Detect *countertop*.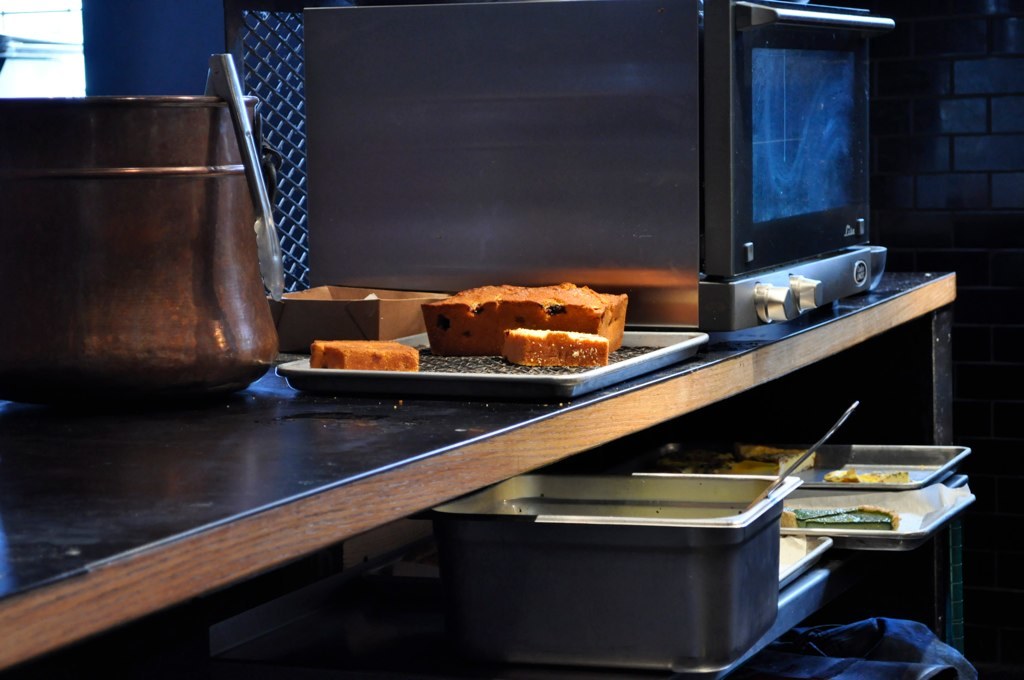
Detected at select_region(3, 276, 958, 667).
